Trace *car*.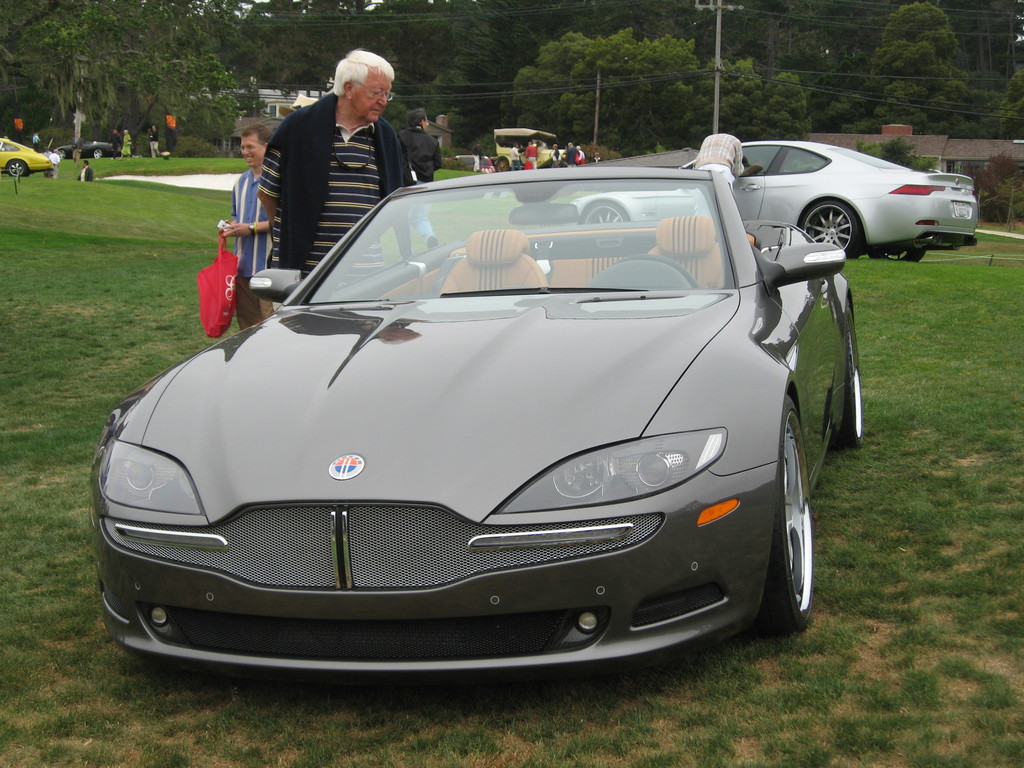
Traced to <bbox>497, 126, 573, 179</bbox>.
